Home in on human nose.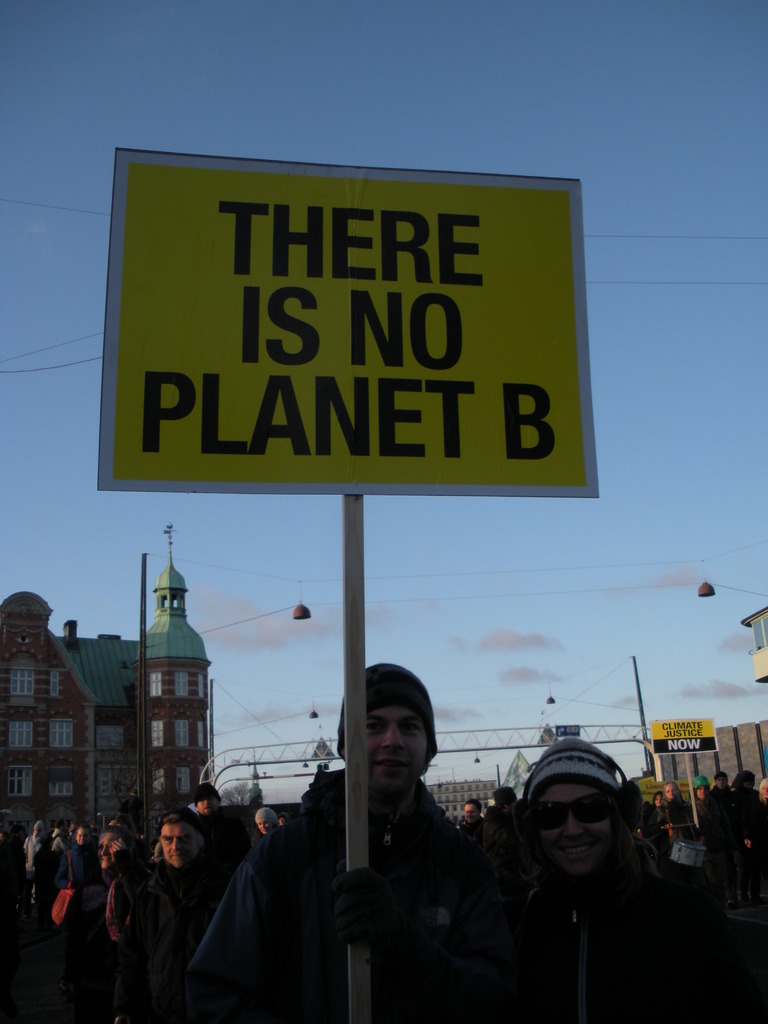
Homed in at [x1=671, y1=790, x2=672, y2=794].
